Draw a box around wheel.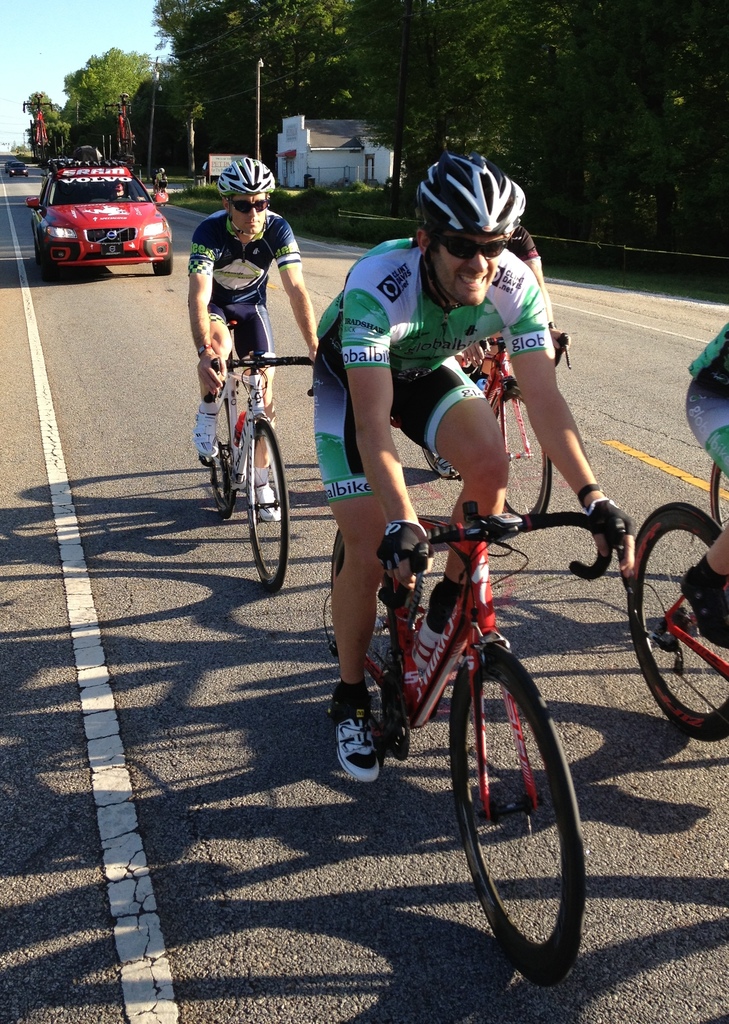
x1=245 y1=414 x2=289 y2=594.
